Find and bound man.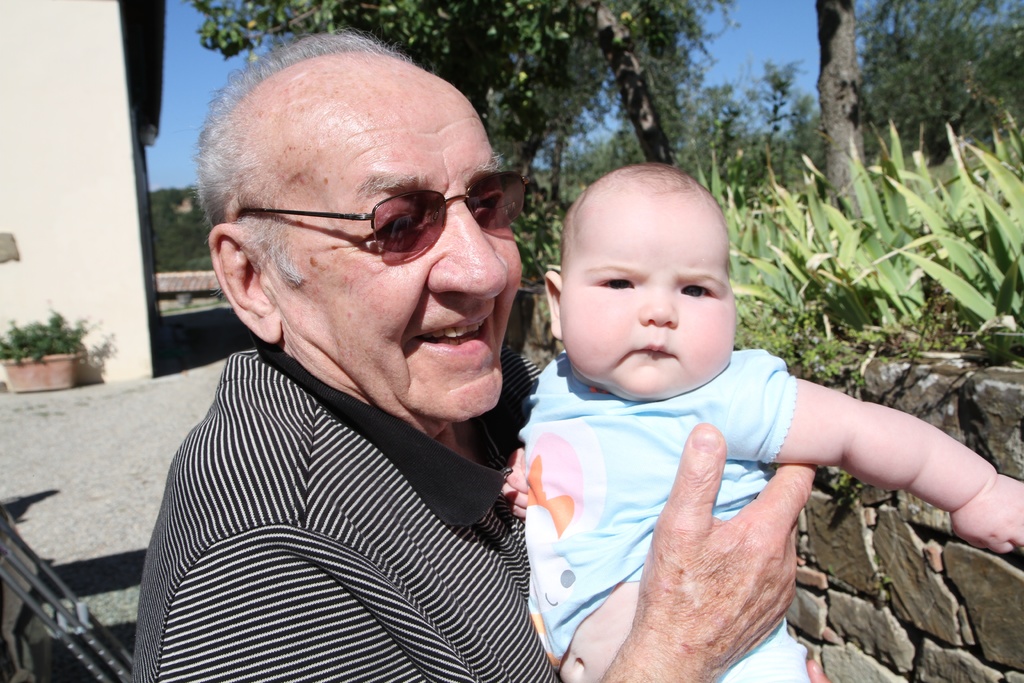
Bound: box=[129, 21, 818, 682].
